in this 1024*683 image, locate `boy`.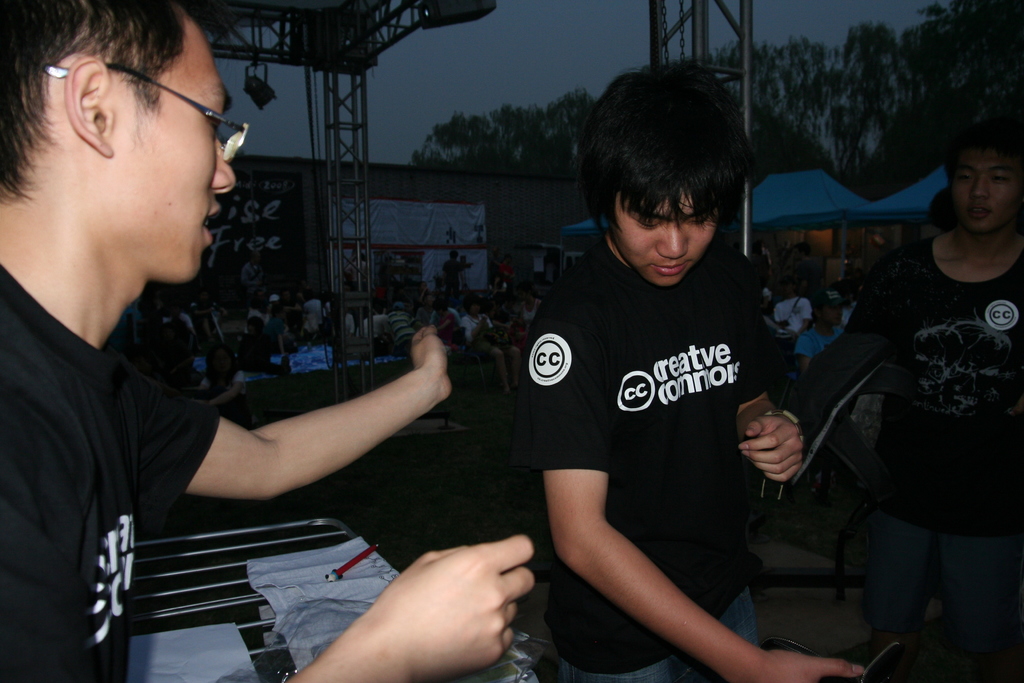
Bounding box: BBox(503, 54, 869, 682).
